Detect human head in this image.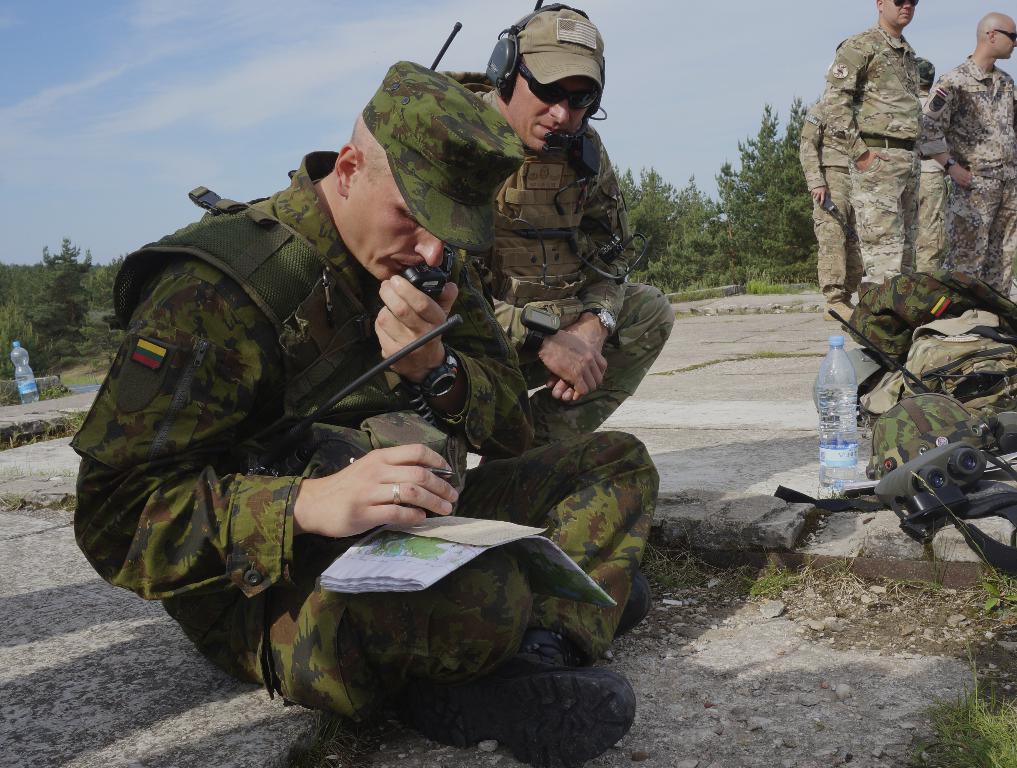
Detection: Rect(976, 11, 1016, 57).
